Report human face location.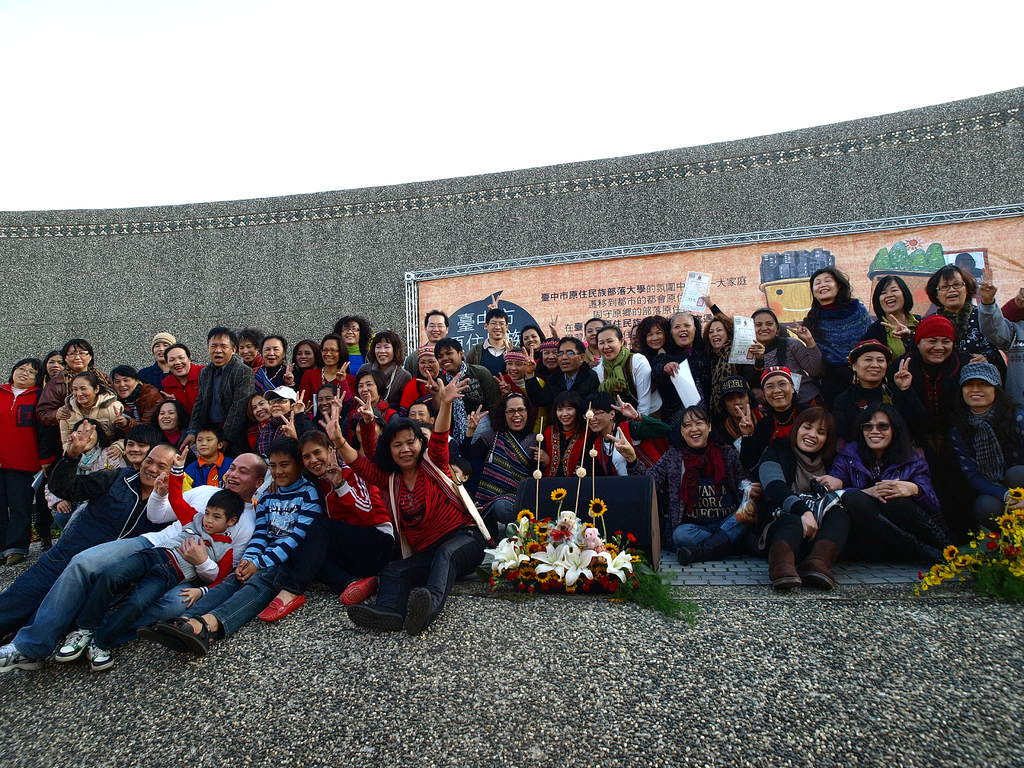
Report: BBox(139, 444, 165, 486).
